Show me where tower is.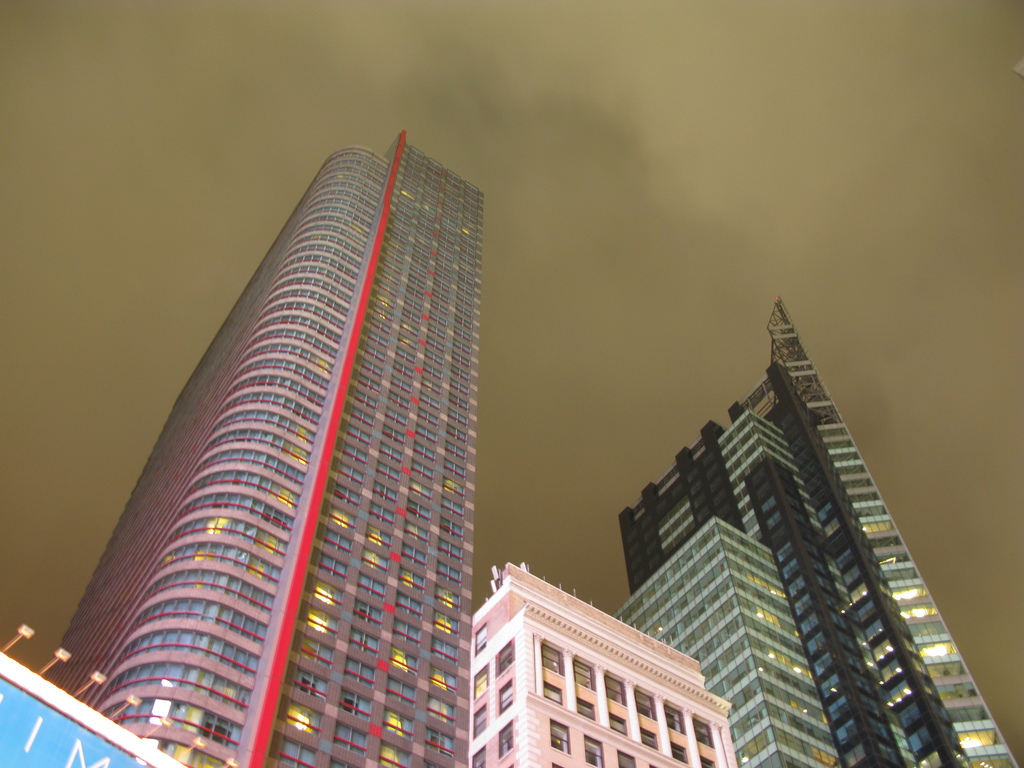
tower is at <box>40,158,452,767</box>.
